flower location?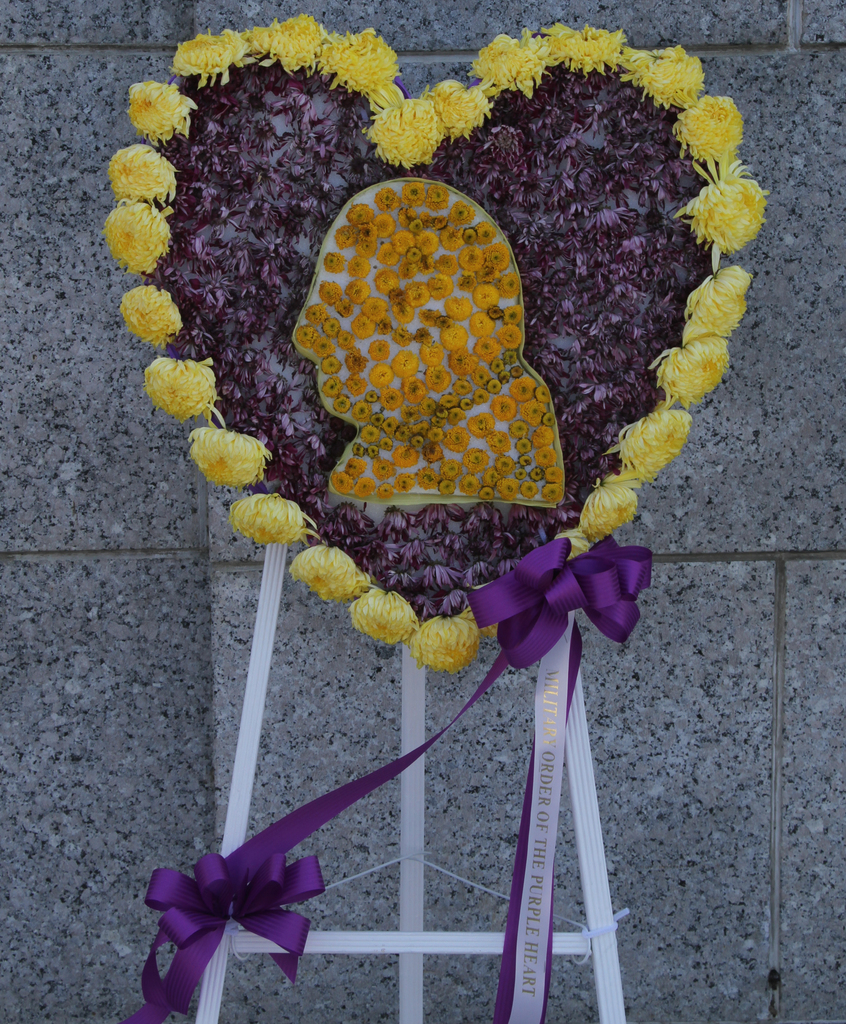
region(146, 351, 219, 421)
